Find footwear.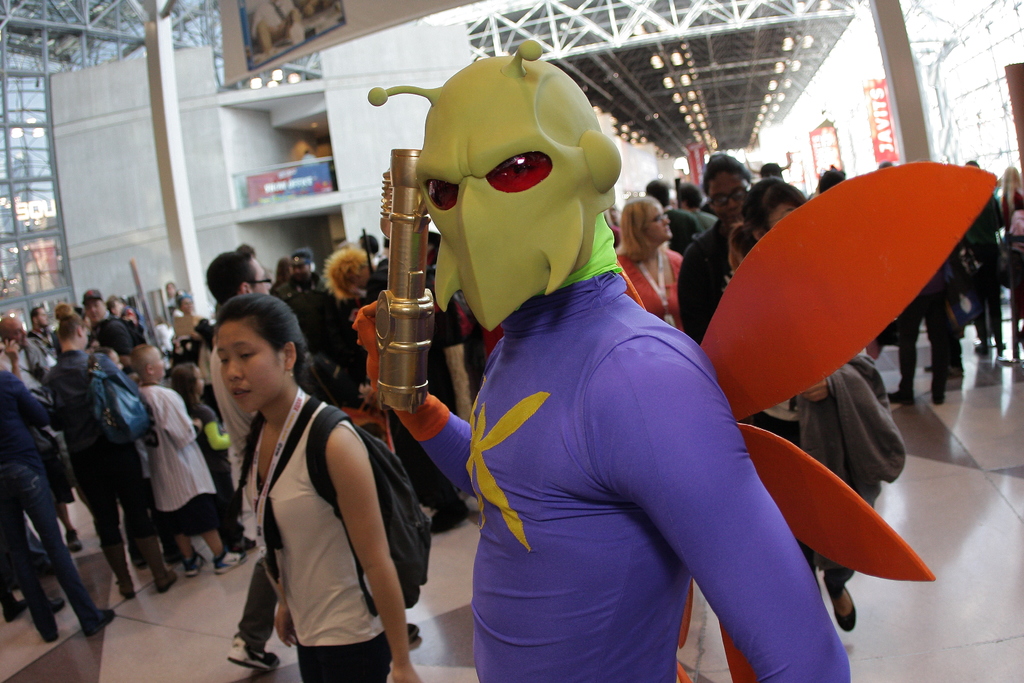
[x1=822, y1=577, x2=857, y2=634].
